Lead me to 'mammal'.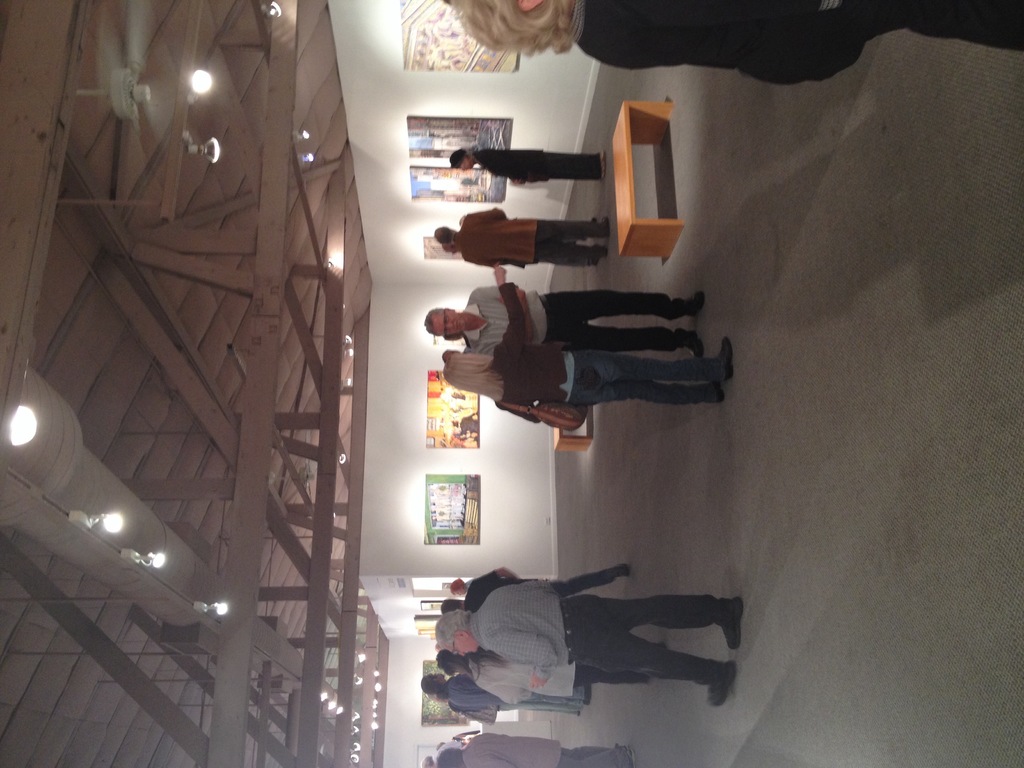
Lead to rect(436, 742, 452, 746).
